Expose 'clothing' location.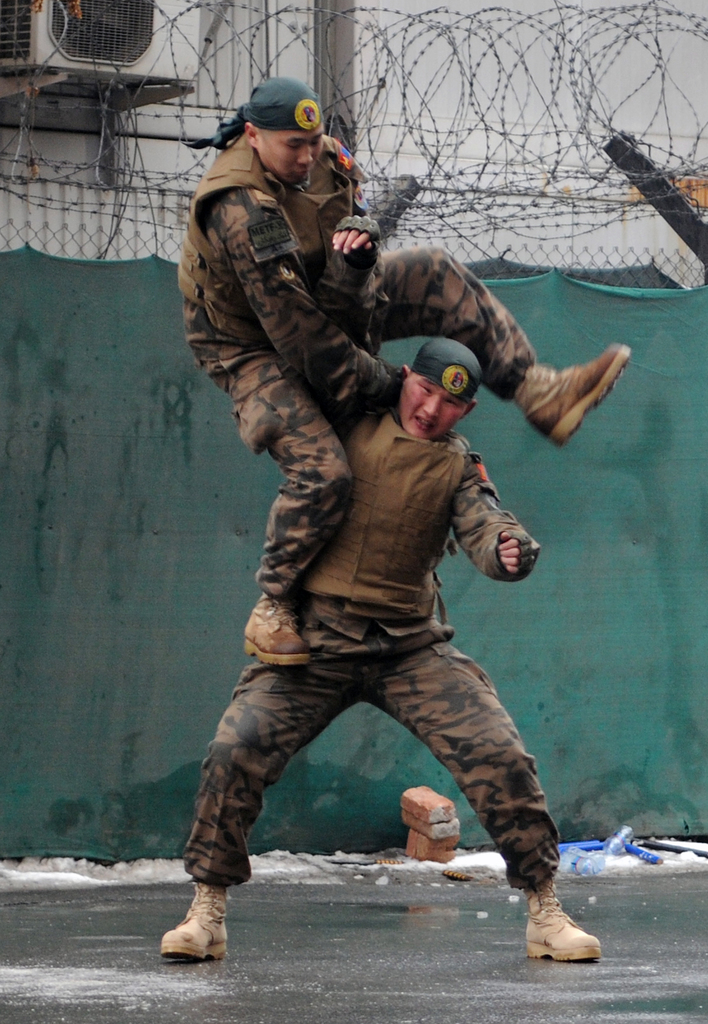
Exposed at <region>176, 132, 561, 596</region>.
